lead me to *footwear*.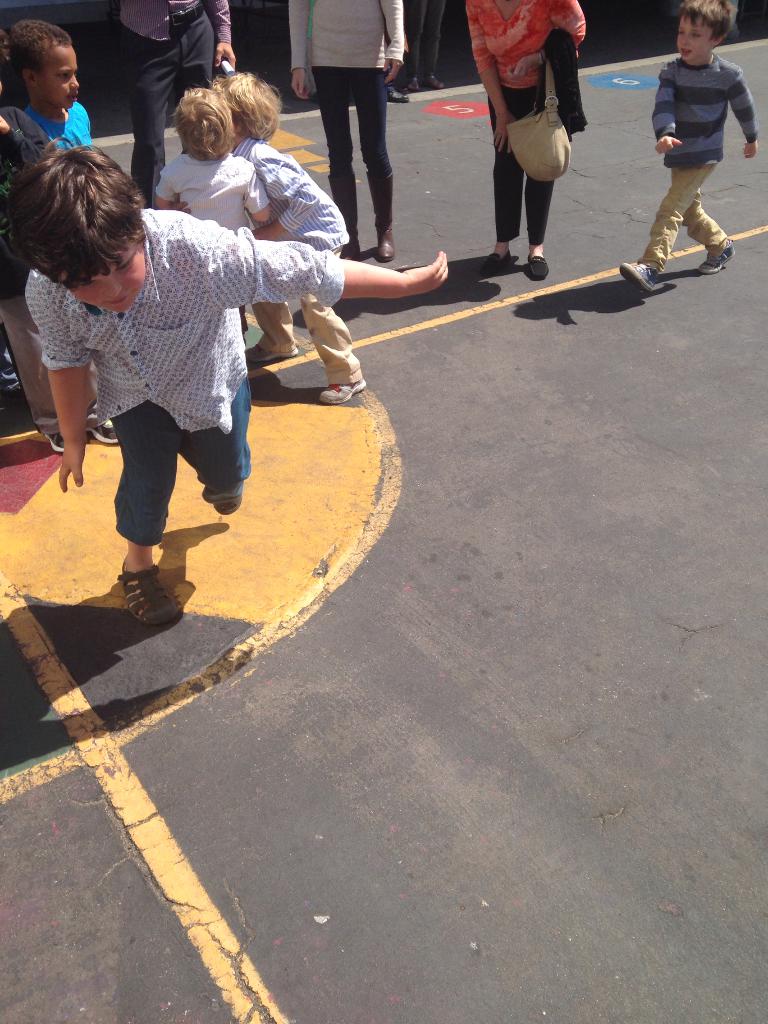
Lead to x1=618, y1=260, x2=660, y2=297.
